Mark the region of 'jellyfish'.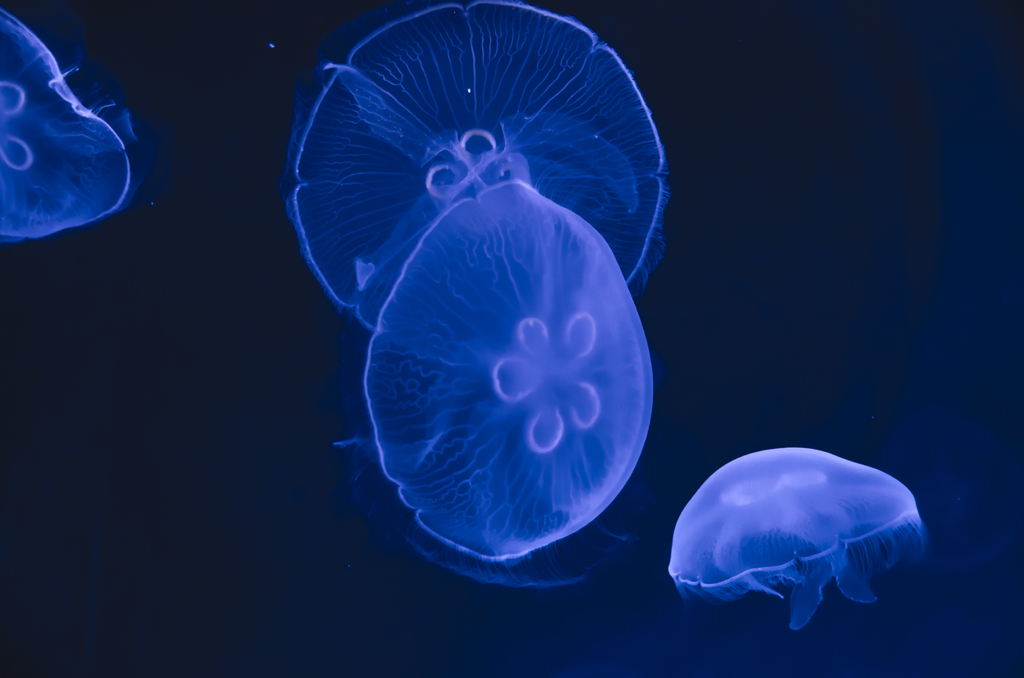
Region: [0,10,141,239].
